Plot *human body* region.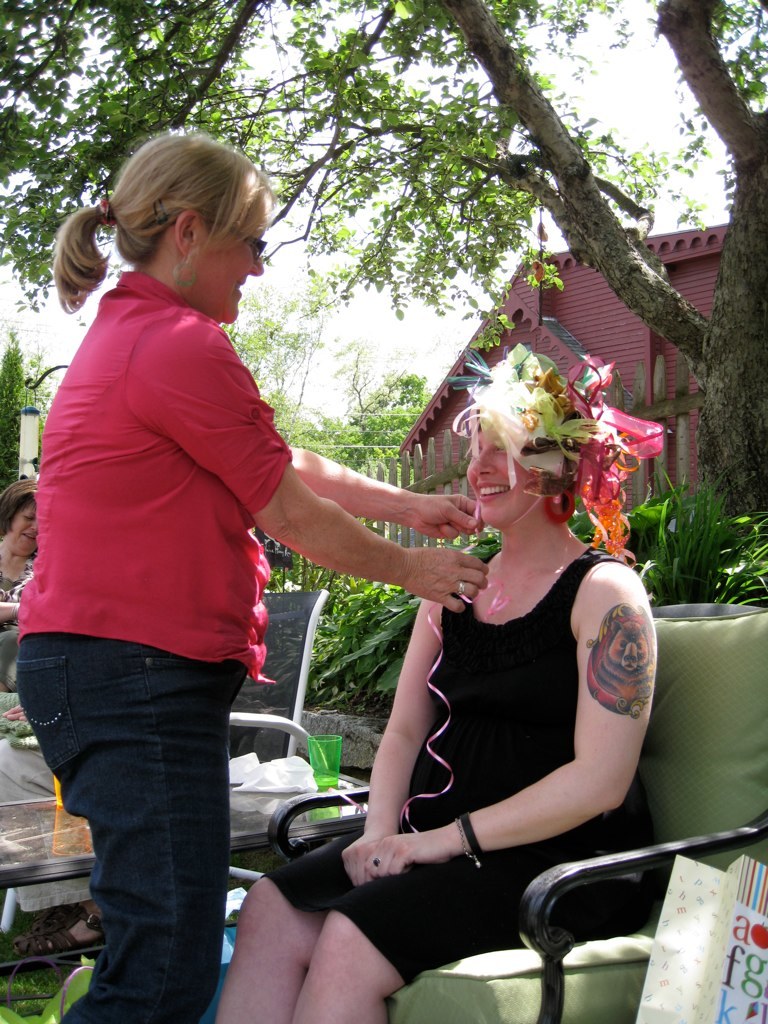
Plotted at left=210, top=344, right=661, bottom=1023.
